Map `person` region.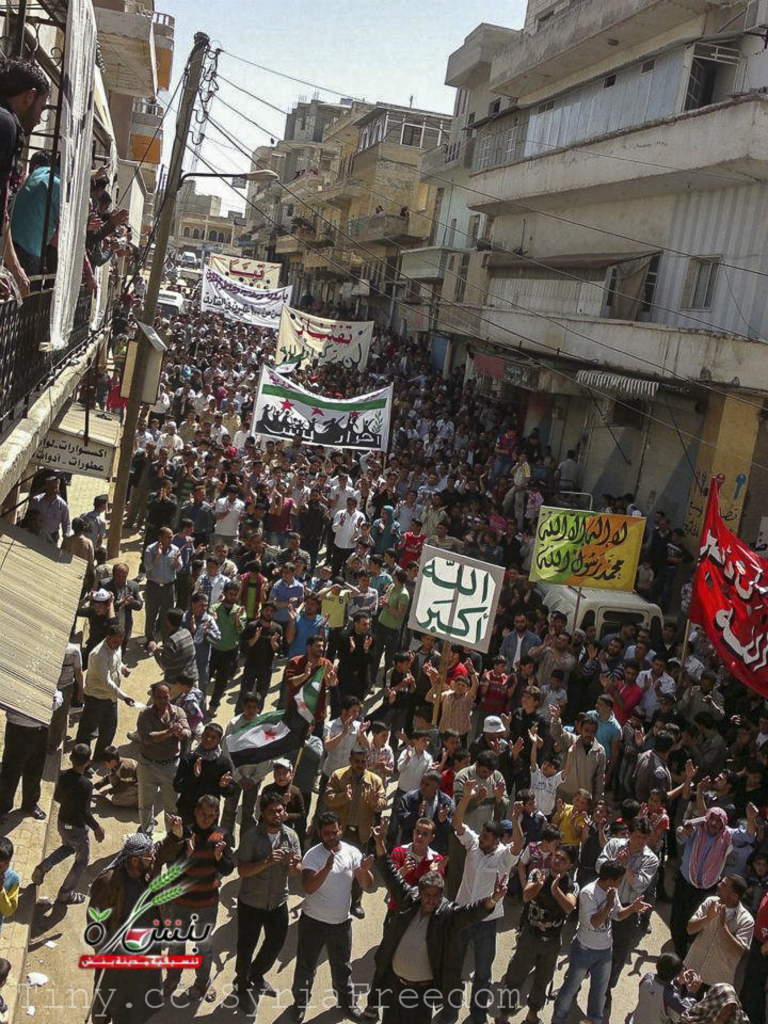
Mapped to bbox(667, 755, 738, 819).
